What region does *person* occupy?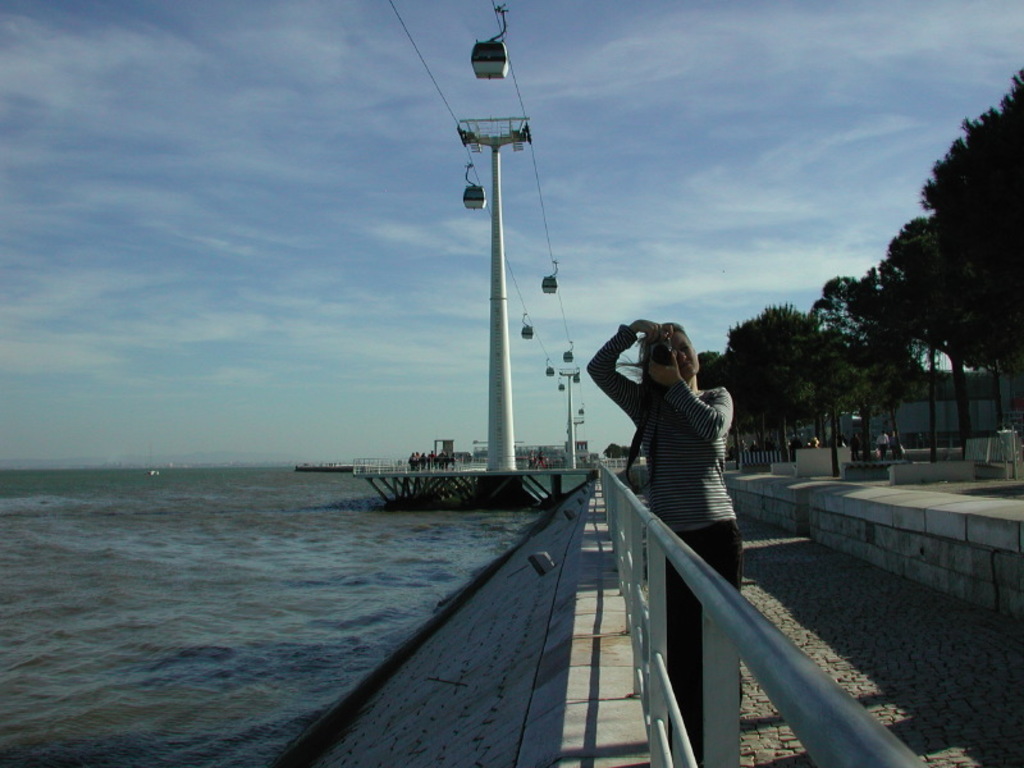
[572,316,754,763].
